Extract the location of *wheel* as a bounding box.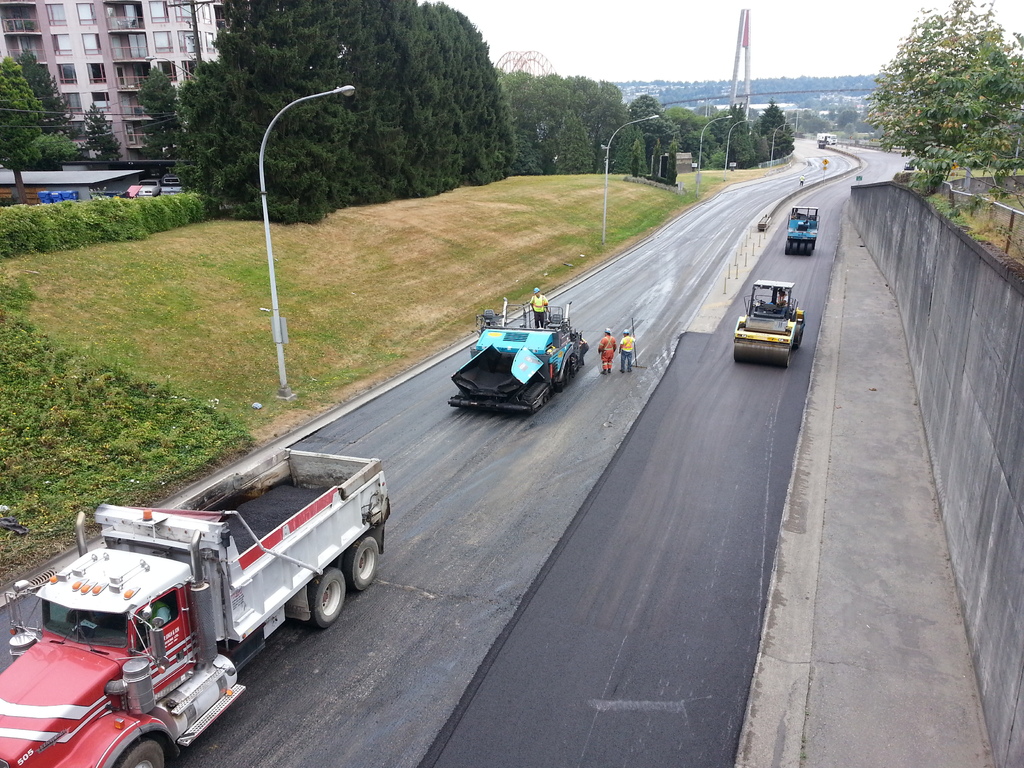
bbox=[791, 239, 797, 255].
